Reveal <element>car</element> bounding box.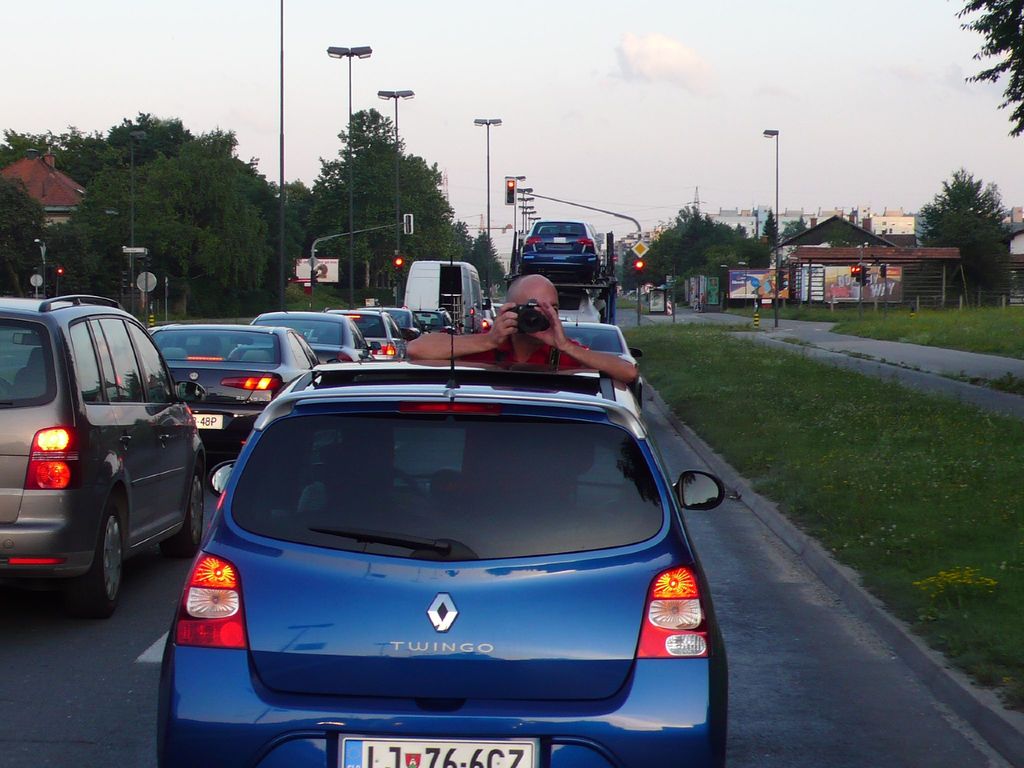
Revealed: 329:305:419:356.
